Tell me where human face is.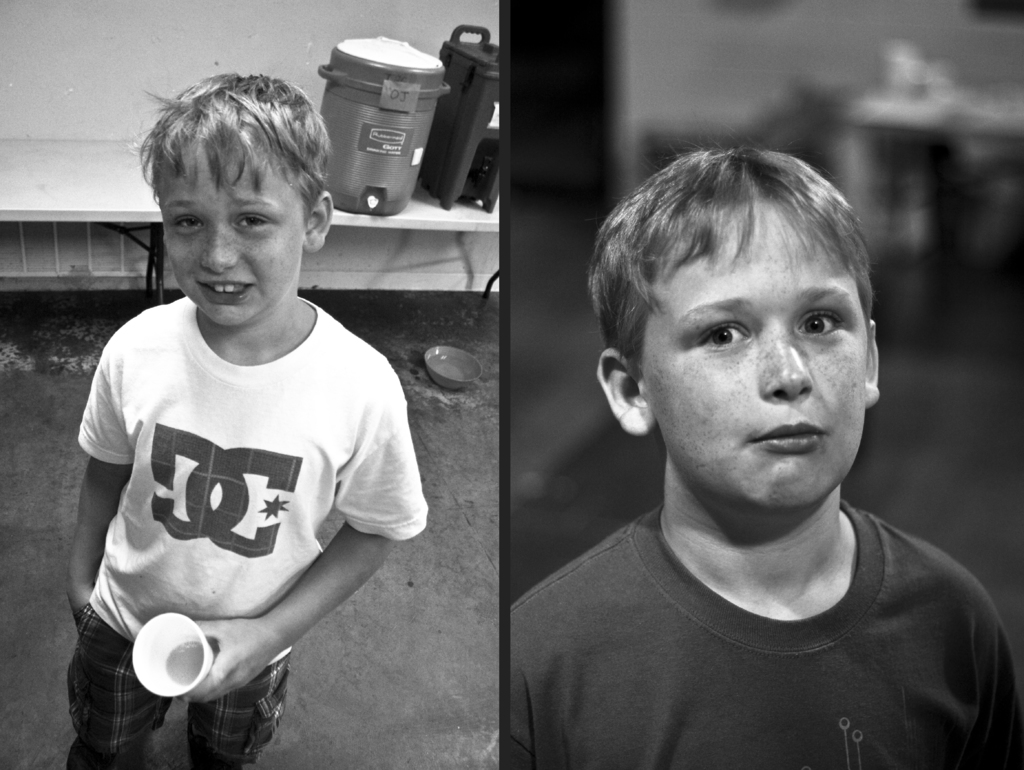
human face is at 157:148:307:328.
